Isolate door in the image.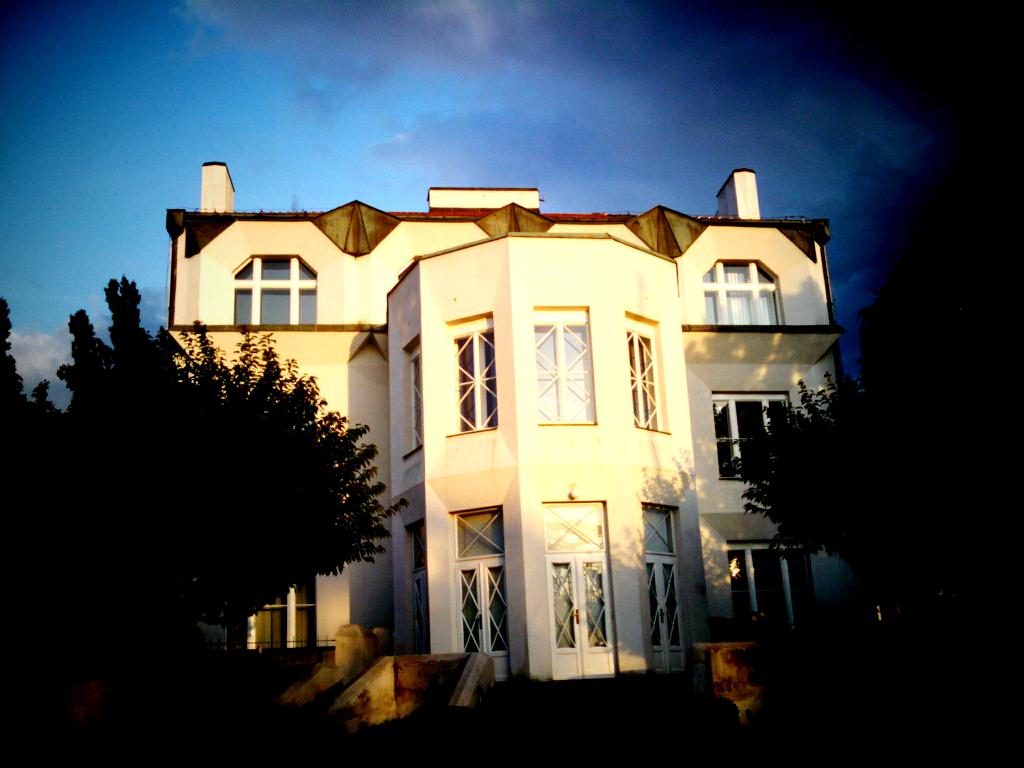
Isolated region: [637, 557, 673, 678].
